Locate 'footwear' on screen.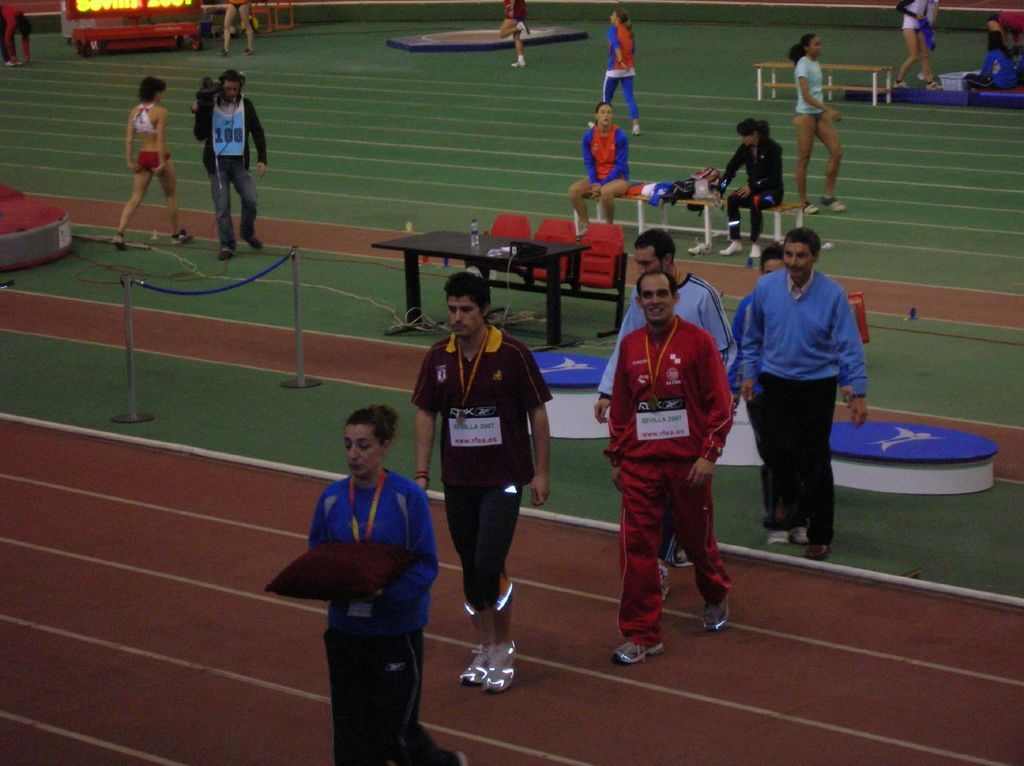
On screen at <box>218,50,230,58</box>.
